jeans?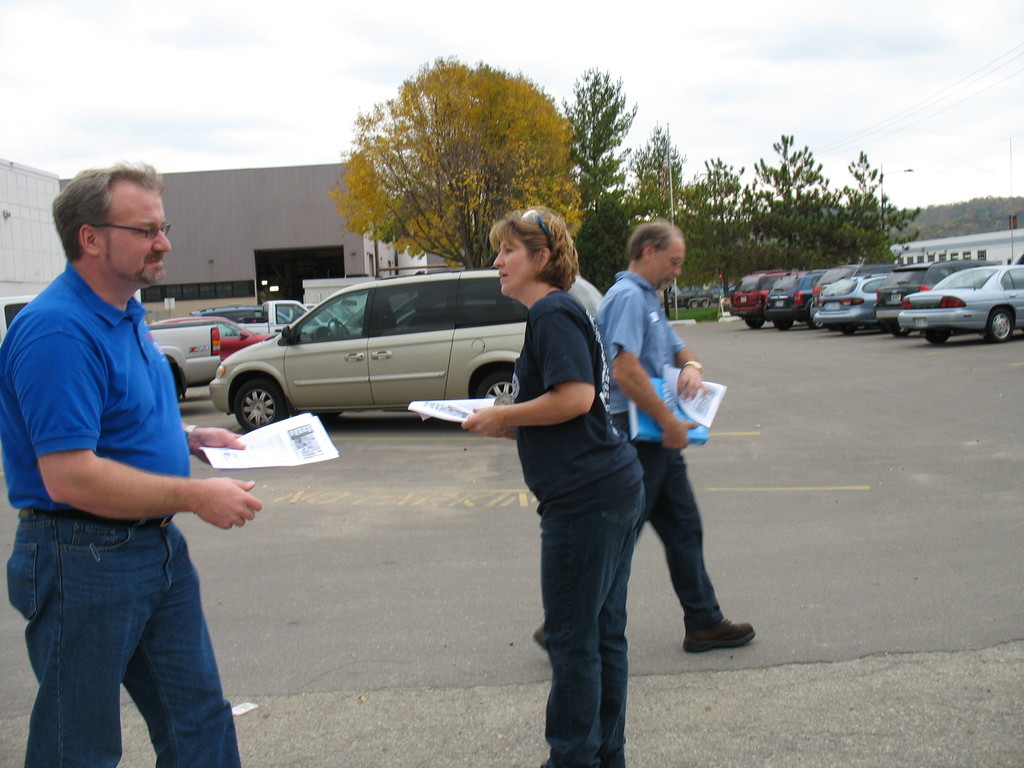
542,484,648,767
